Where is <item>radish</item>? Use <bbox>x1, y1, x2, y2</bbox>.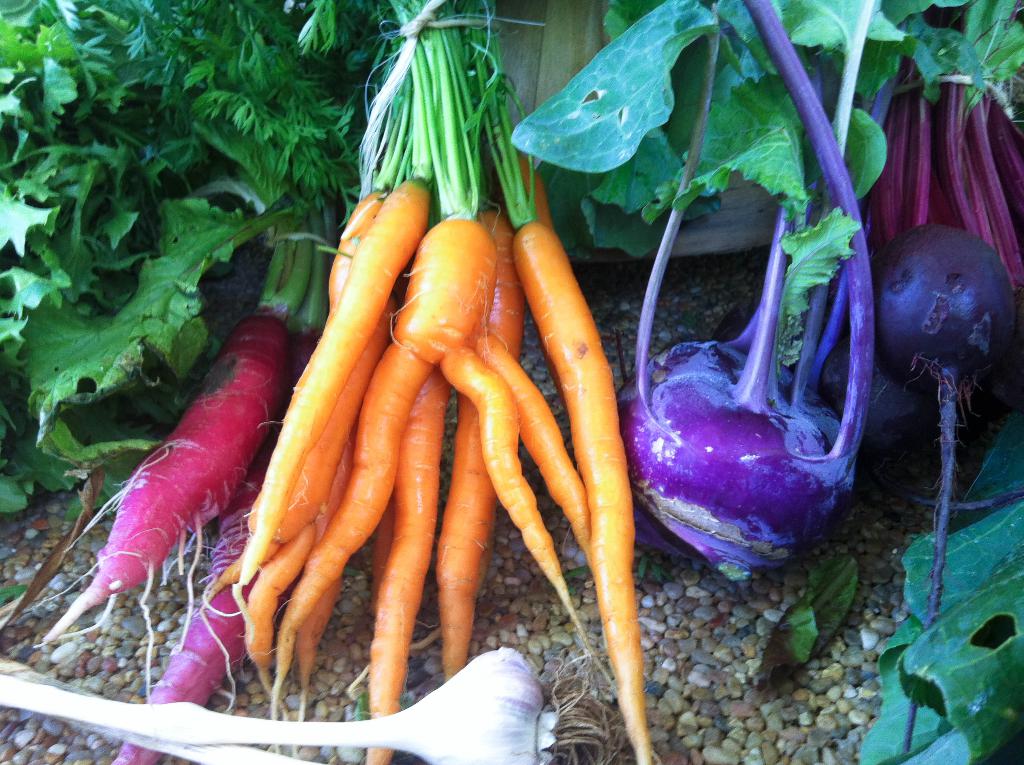
<bbox>28, 305, 293, 707</bbox>.
